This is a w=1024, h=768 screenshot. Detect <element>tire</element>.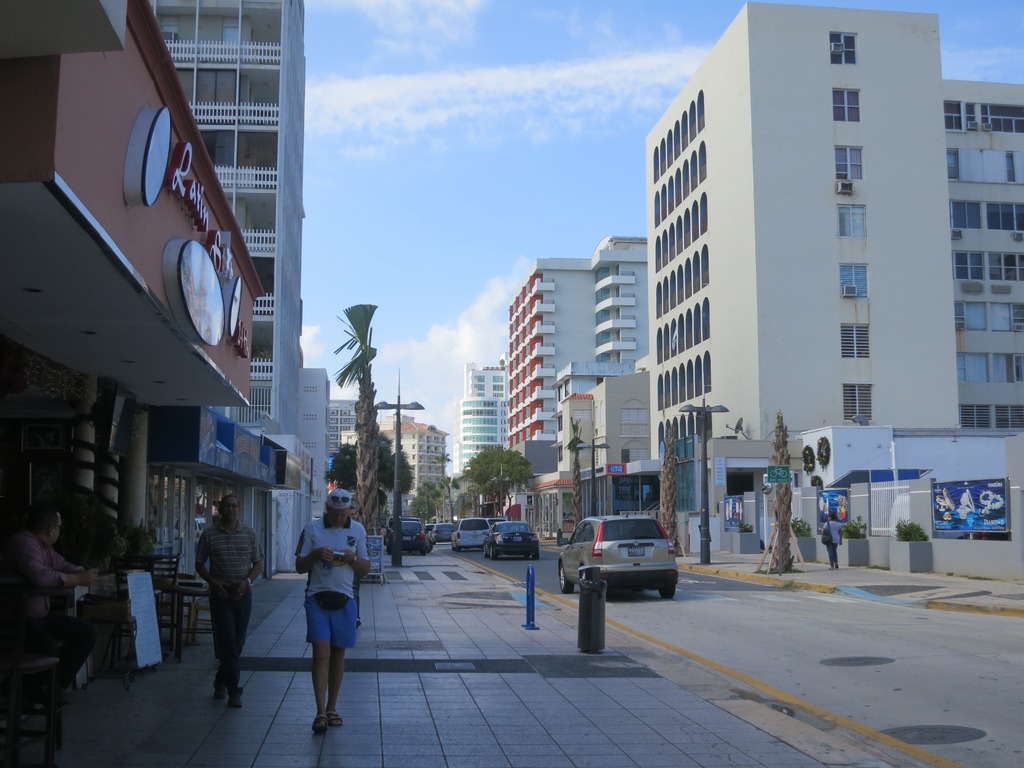
box=[483, 545, 488, 559].
